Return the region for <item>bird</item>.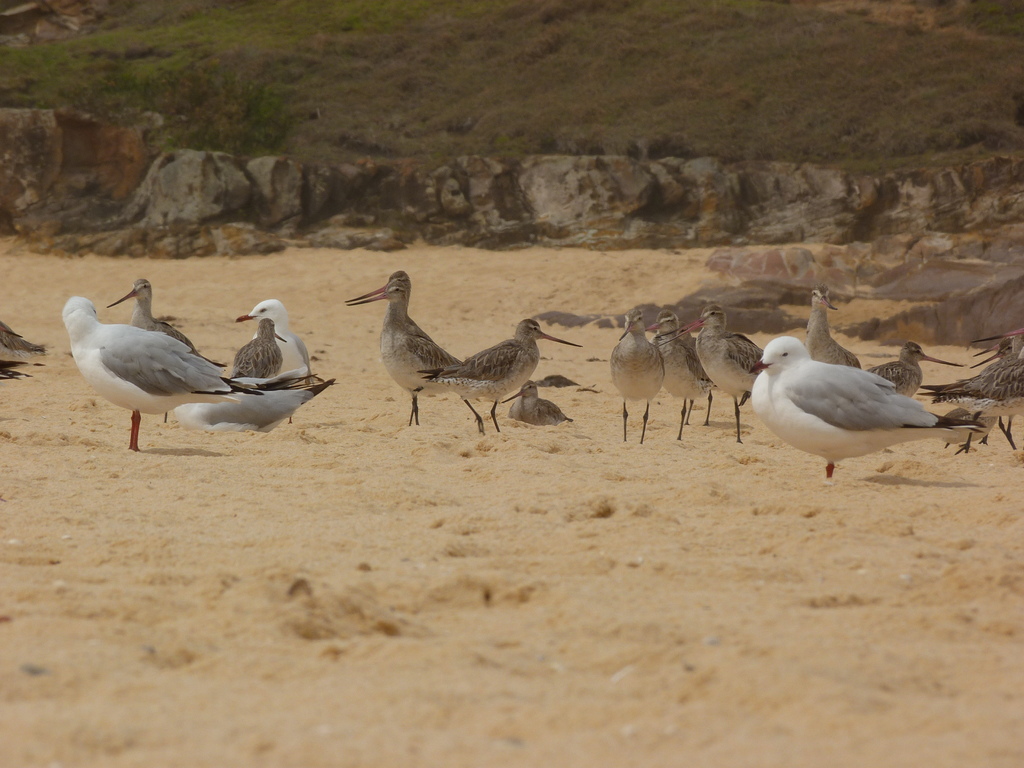
<bbox>413, 316, 587, 434</bbox>.
